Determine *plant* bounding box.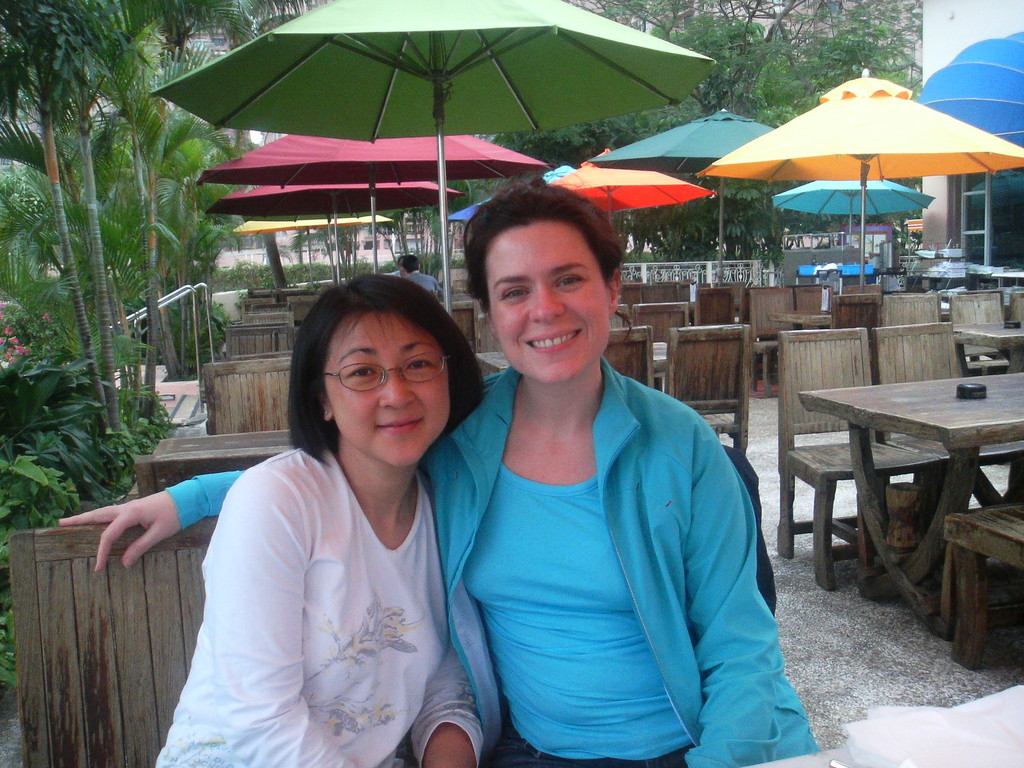
Determined: crop(0, 108, 170, 422).
